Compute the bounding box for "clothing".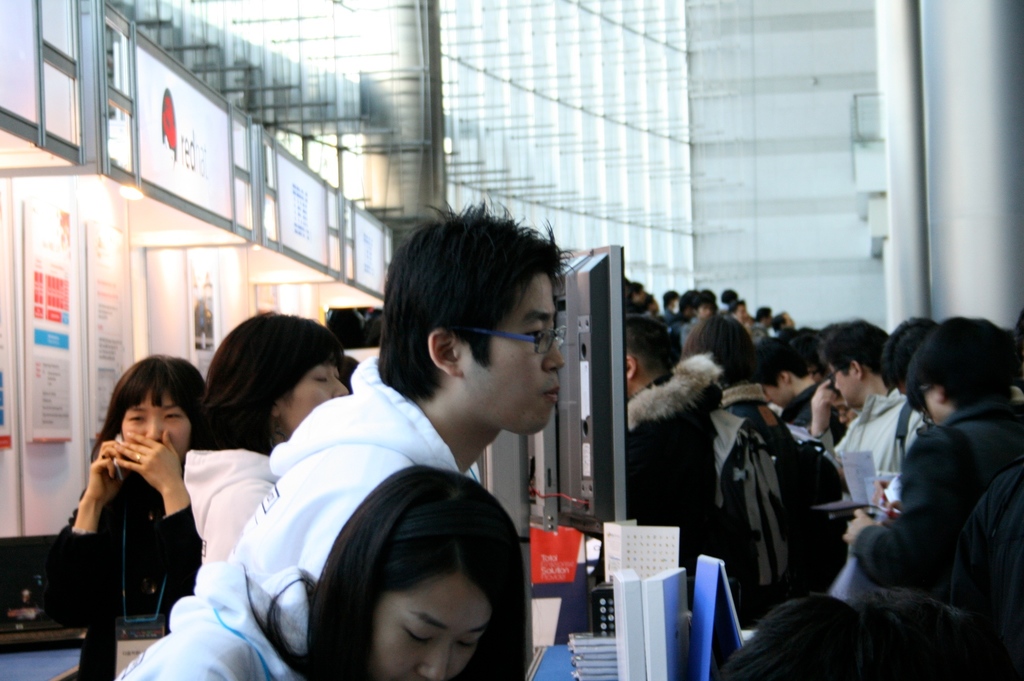
[x1=50, y1=466, x2=212, y2=623].
